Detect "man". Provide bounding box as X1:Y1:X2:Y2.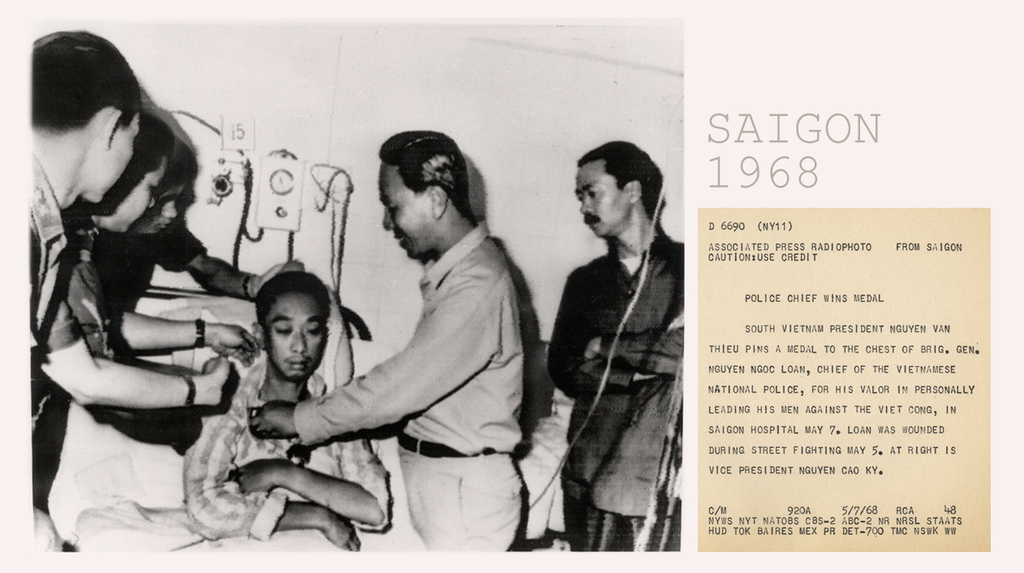
25:27:231:403.
